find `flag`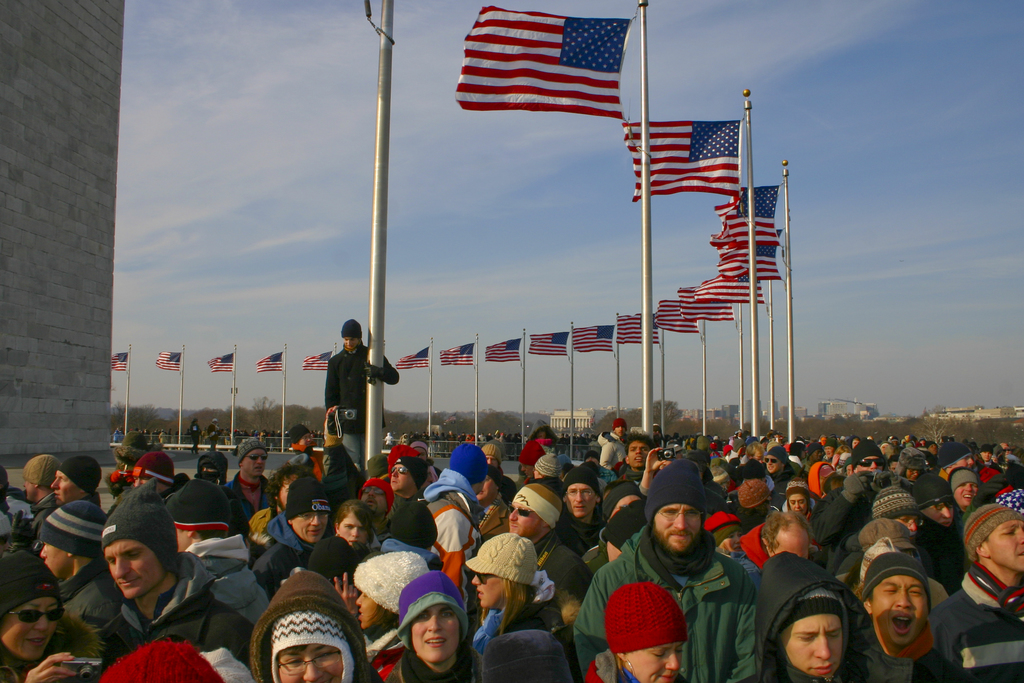
pyautogui.locateOnScreen(656, 299, 699, 330)
